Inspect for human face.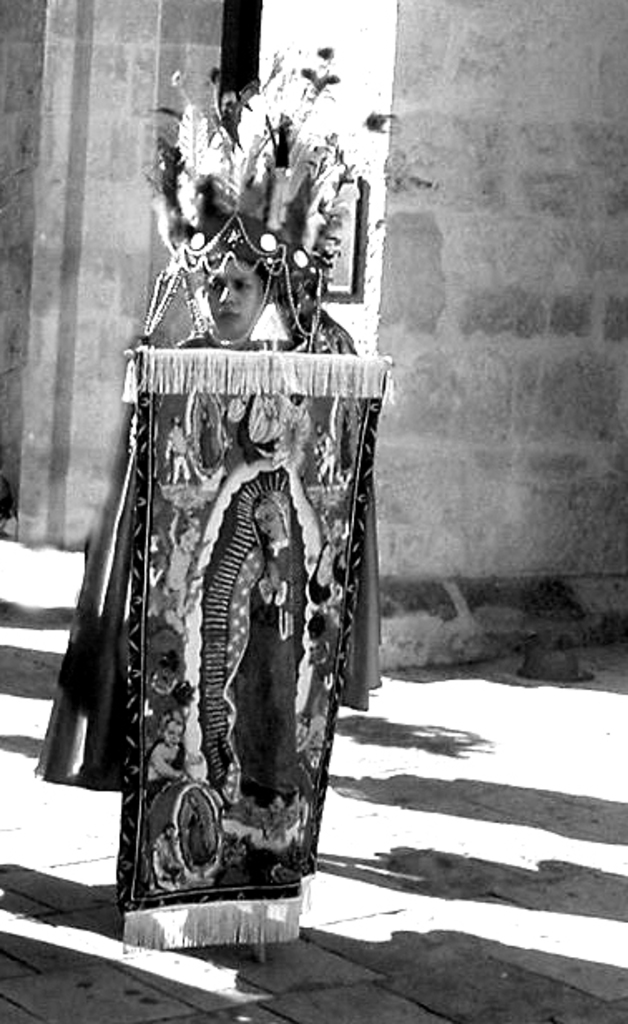
Inspection: {"left": 206, "top": 256, "right": 259, "bottom": 334}.
